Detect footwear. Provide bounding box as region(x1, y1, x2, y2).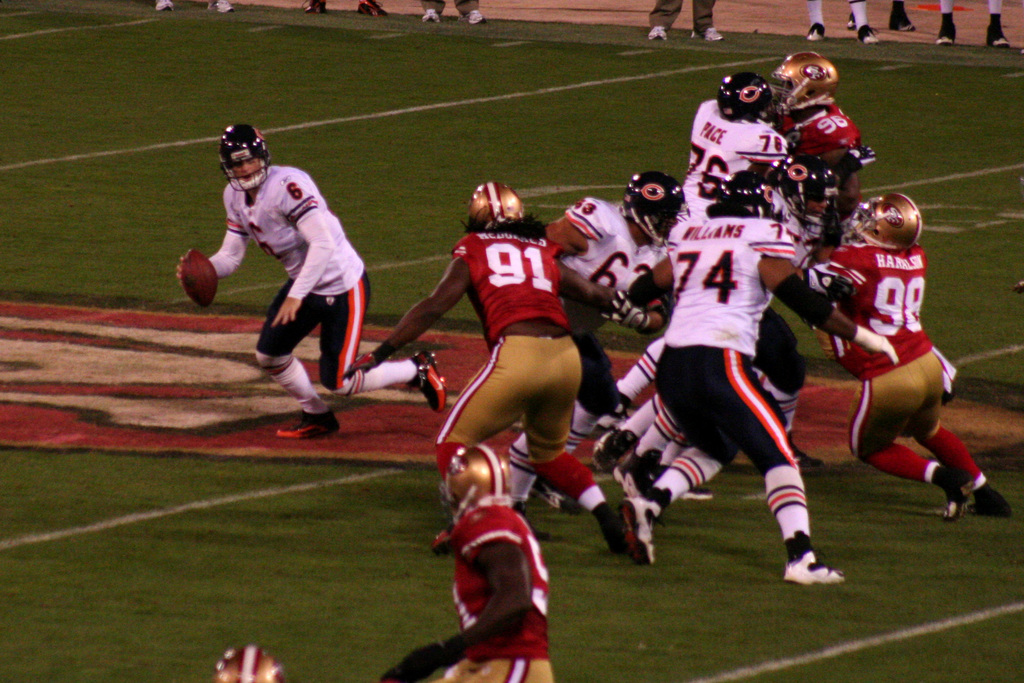
region(806, 24, 828, 42).
